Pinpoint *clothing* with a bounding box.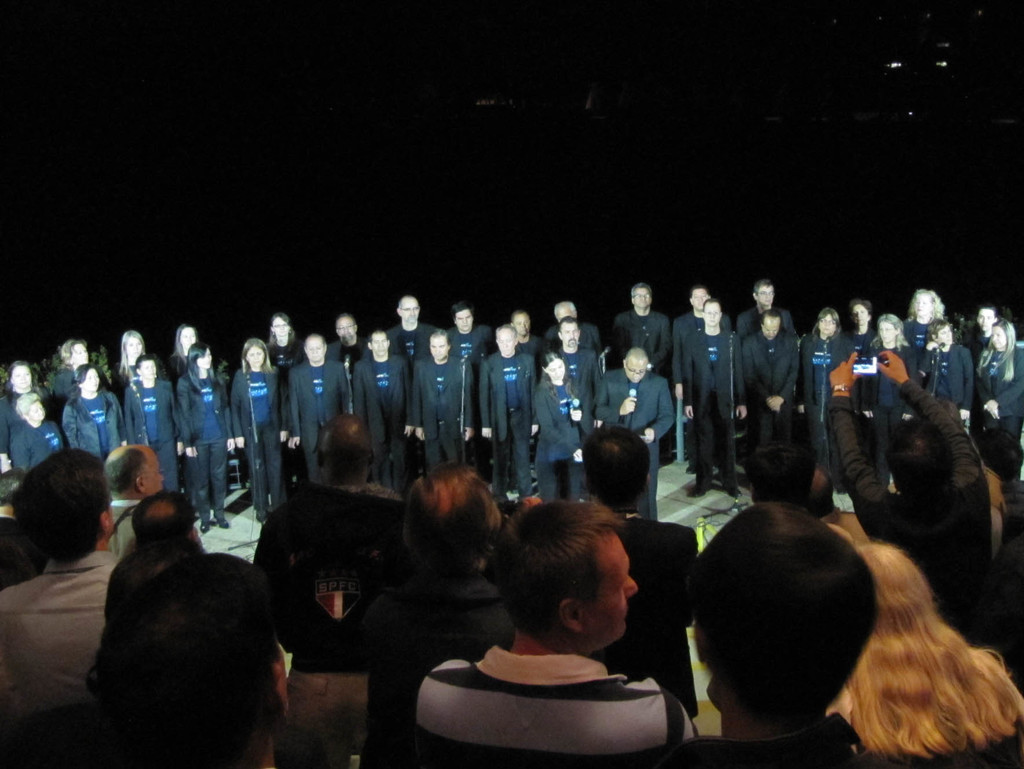
<box>324,336,368,379</box>.
